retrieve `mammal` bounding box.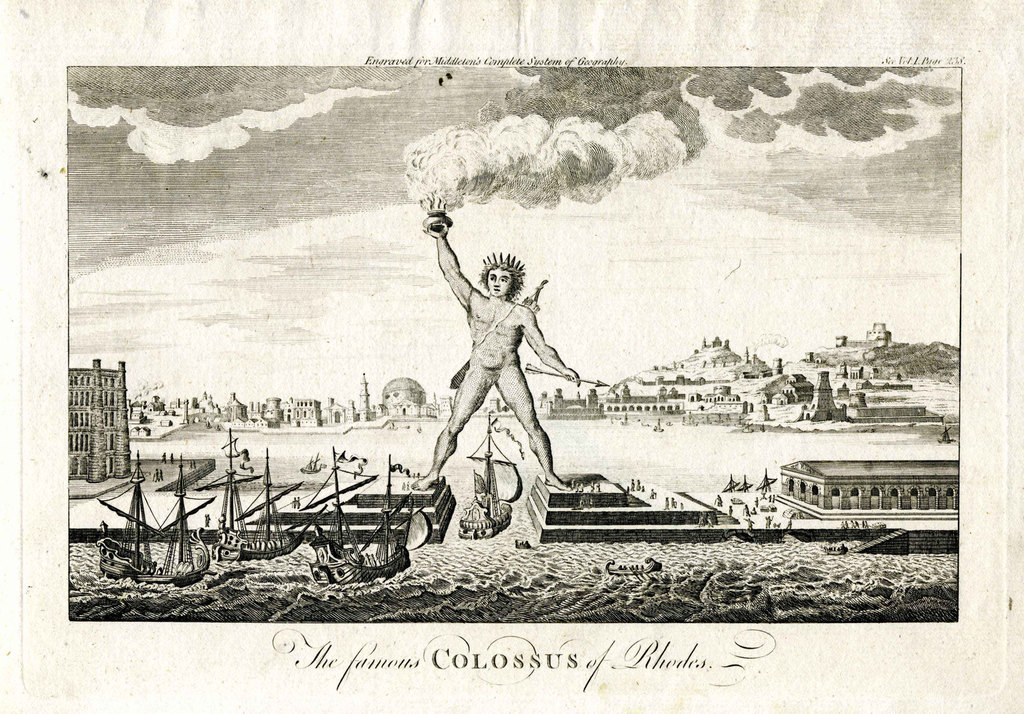
Bounding box: left=670, top=497, right=675, bottom=510.
